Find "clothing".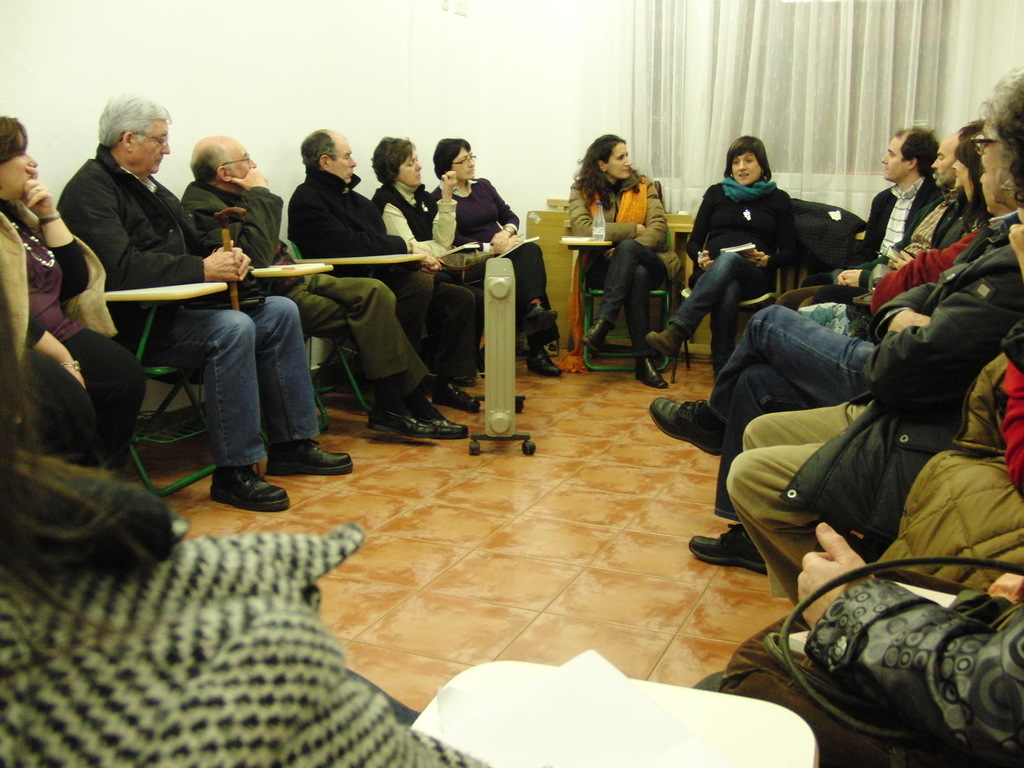
detection(65, 140, 318, 465).
